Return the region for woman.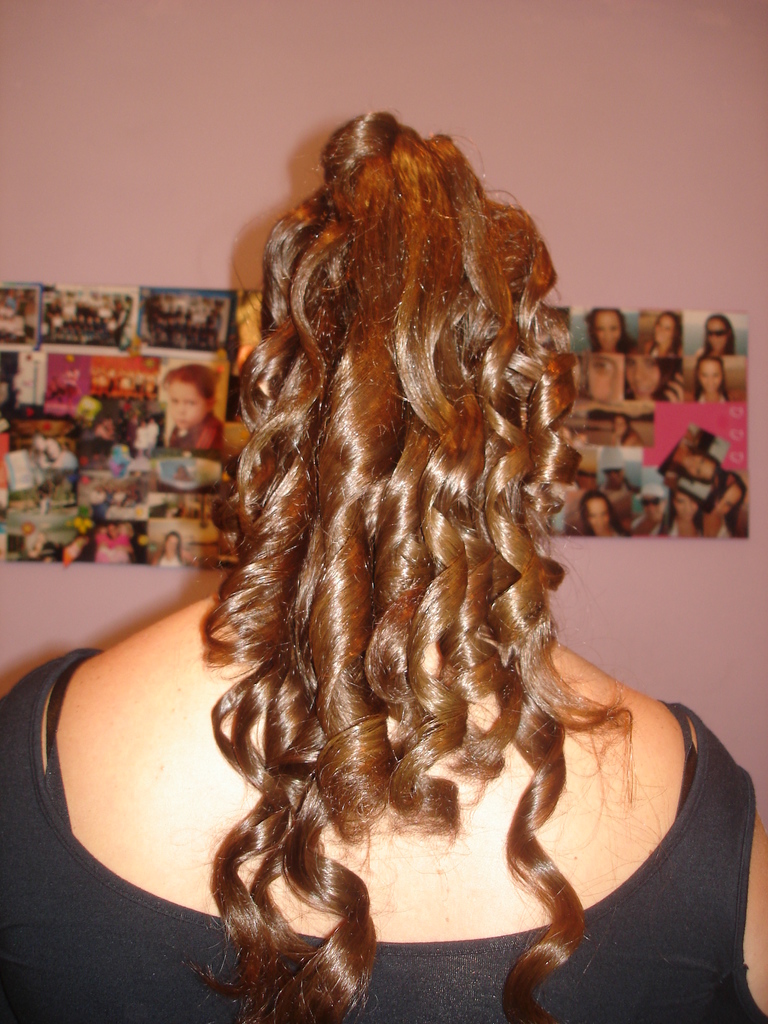
692, 310, 751, 358.
